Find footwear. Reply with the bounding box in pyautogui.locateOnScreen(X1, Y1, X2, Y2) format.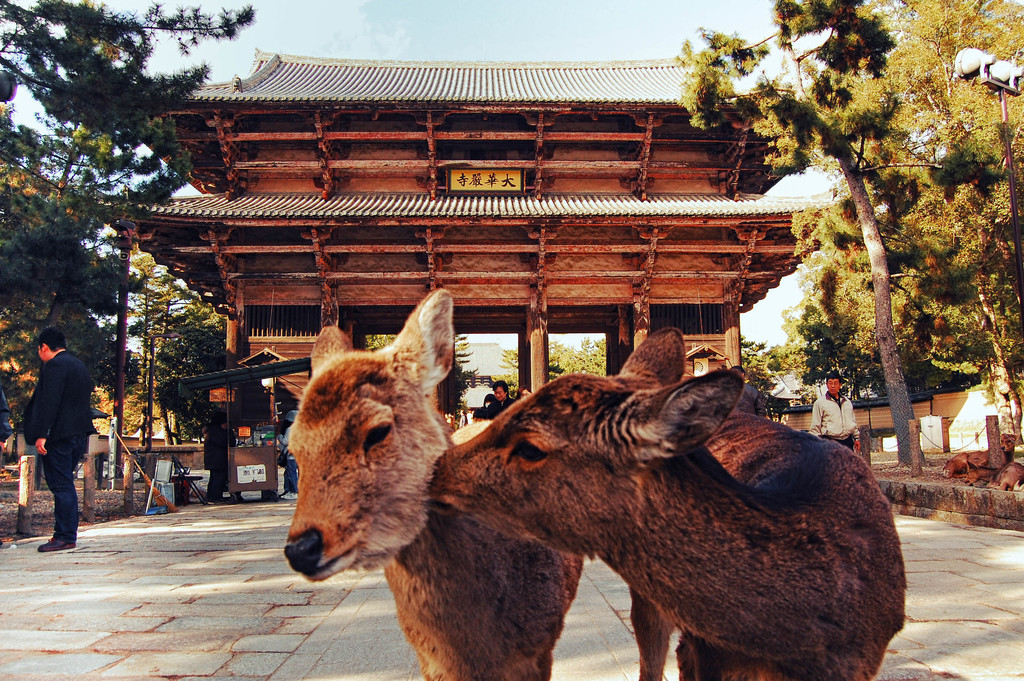
pyautogui.locateOnScreen(37, 535, 81, 554).
